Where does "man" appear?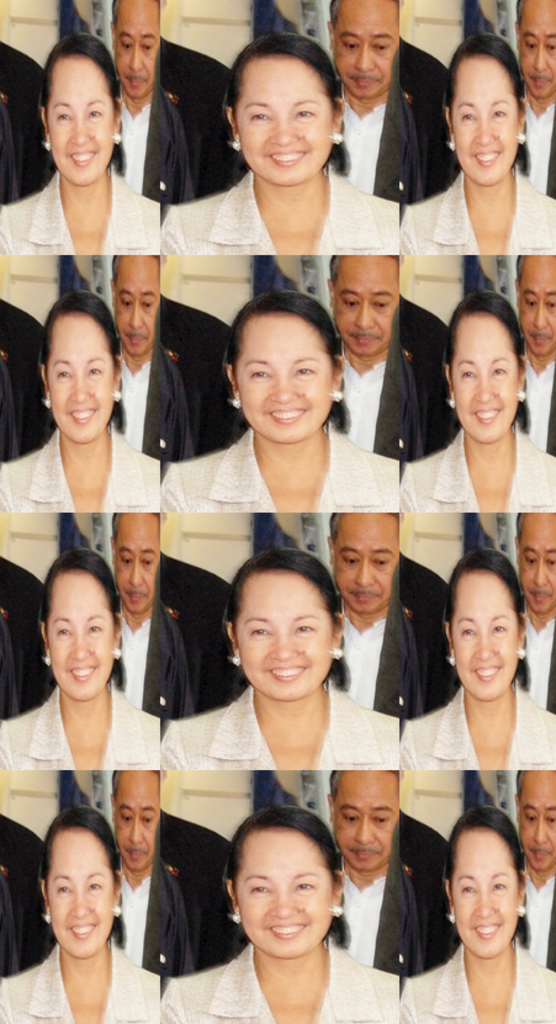
Appears at (99, 0, 173, 196).
